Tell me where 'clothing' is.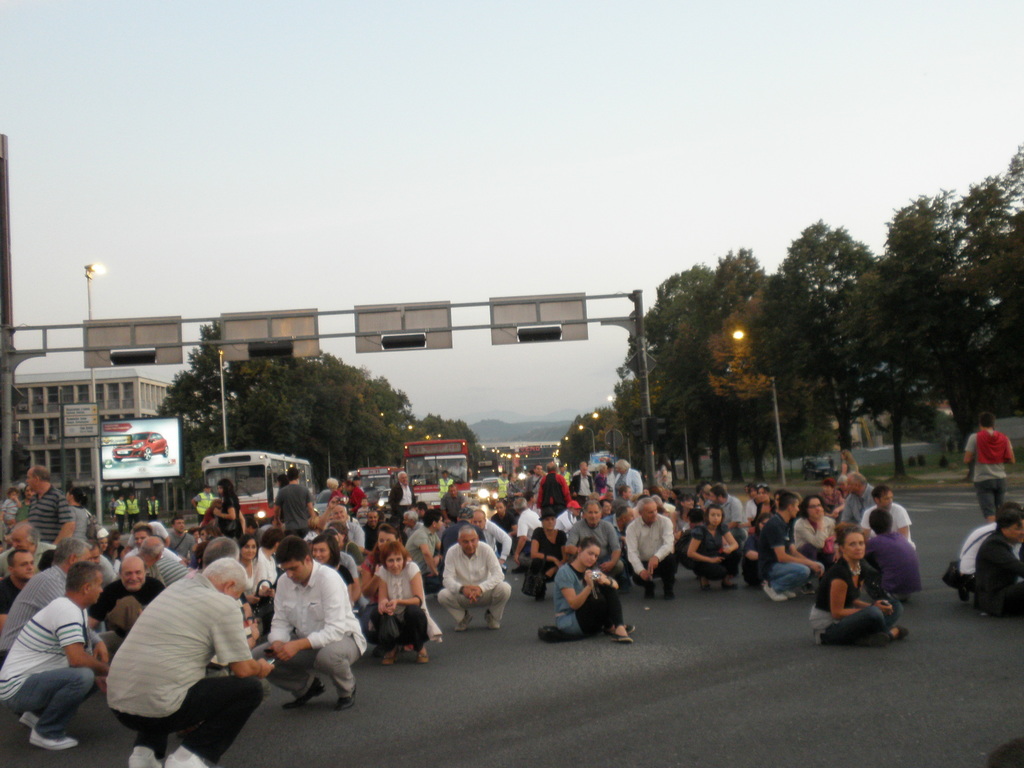
'clothing' is at (x1=346, y1=483, x2=369, y2=515).
